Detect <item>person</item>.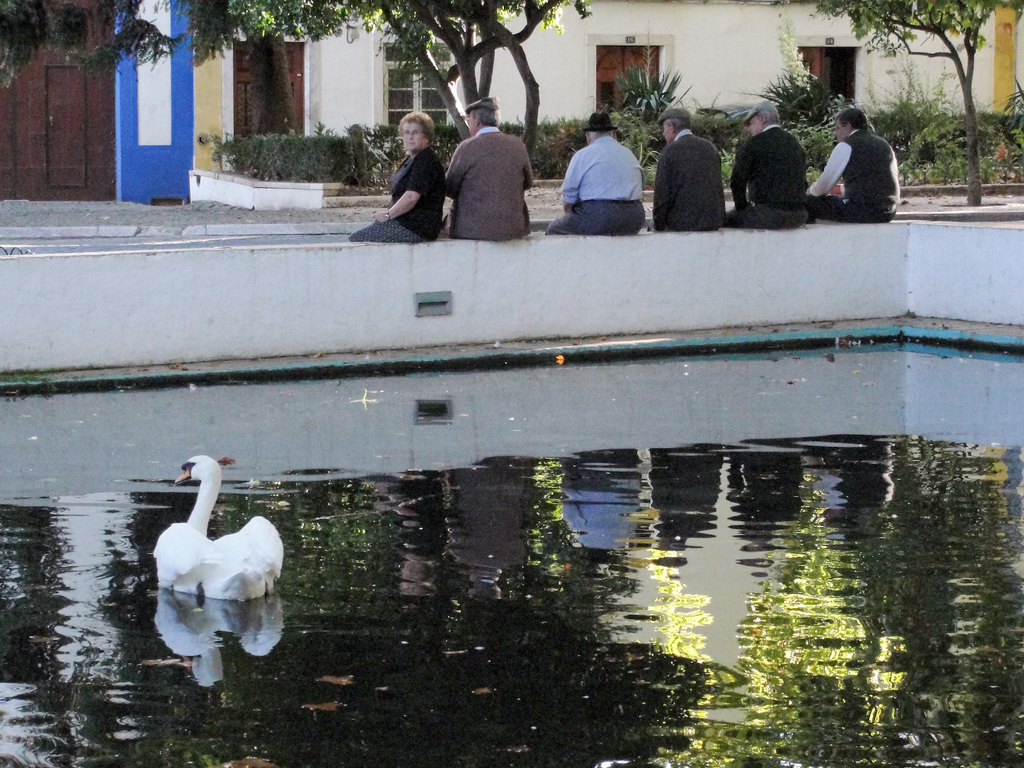
Detected at <bbox>644, 107, 726, 235</bbox>.
